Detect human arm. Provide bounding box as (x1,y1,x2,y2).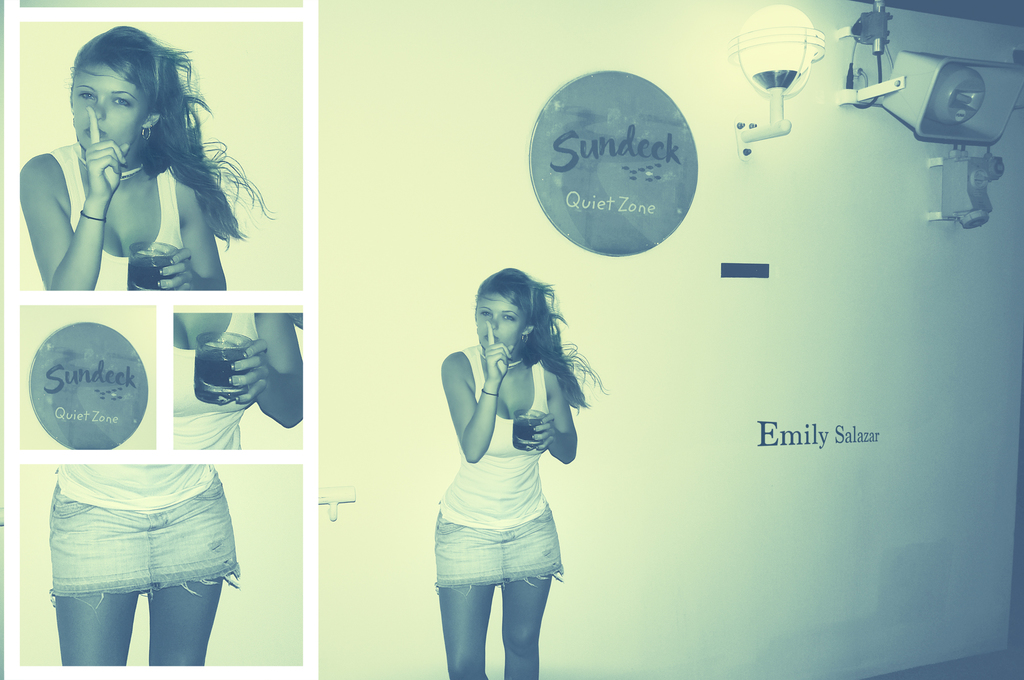
(20,101,129,293).
